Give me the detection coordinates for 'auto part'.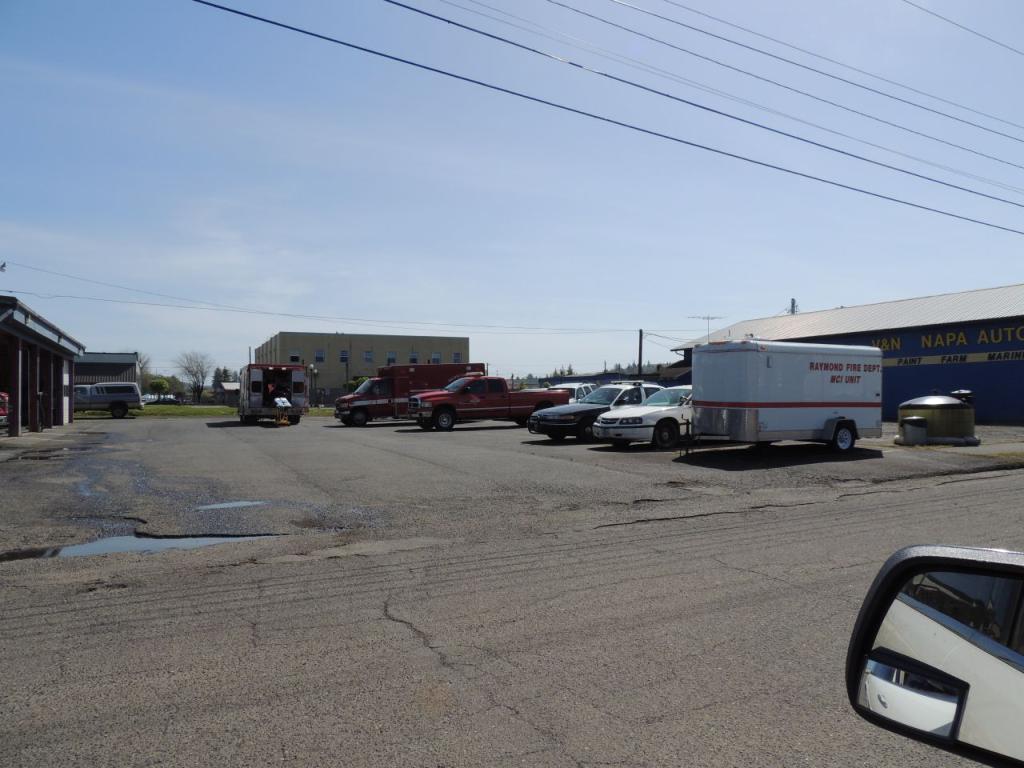
[left=342, top=390, right=412, bottom=416].
